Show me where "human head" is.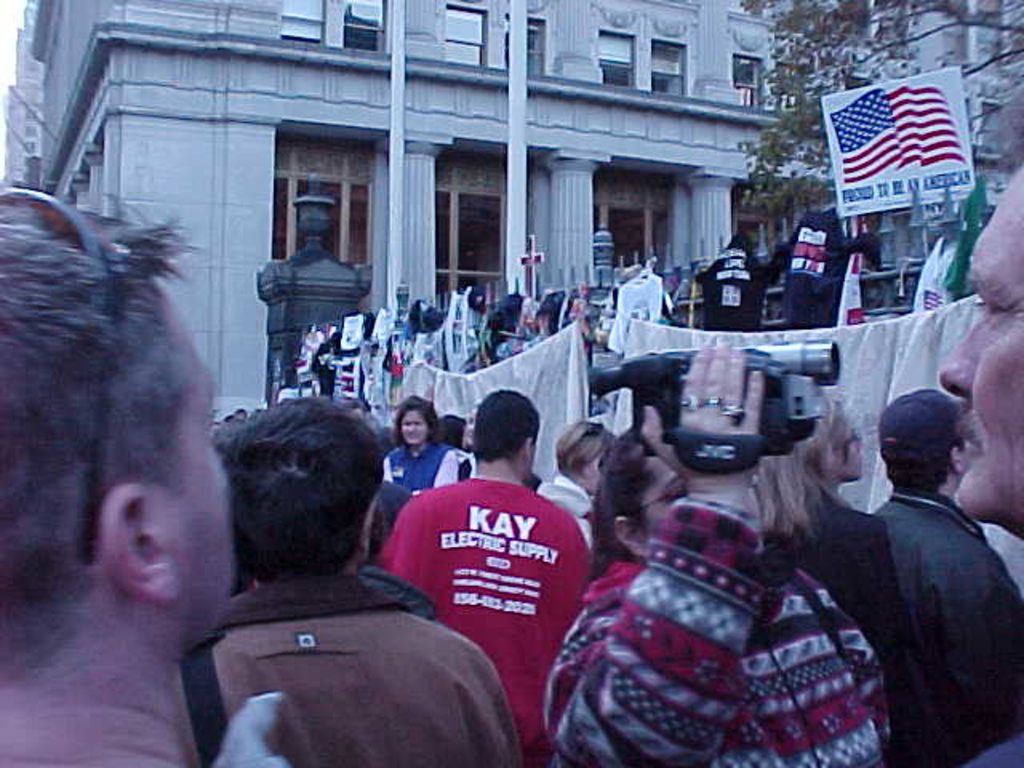
"human head" is at pyautogui.locateOnScreen(874, 390, 966, 493).
